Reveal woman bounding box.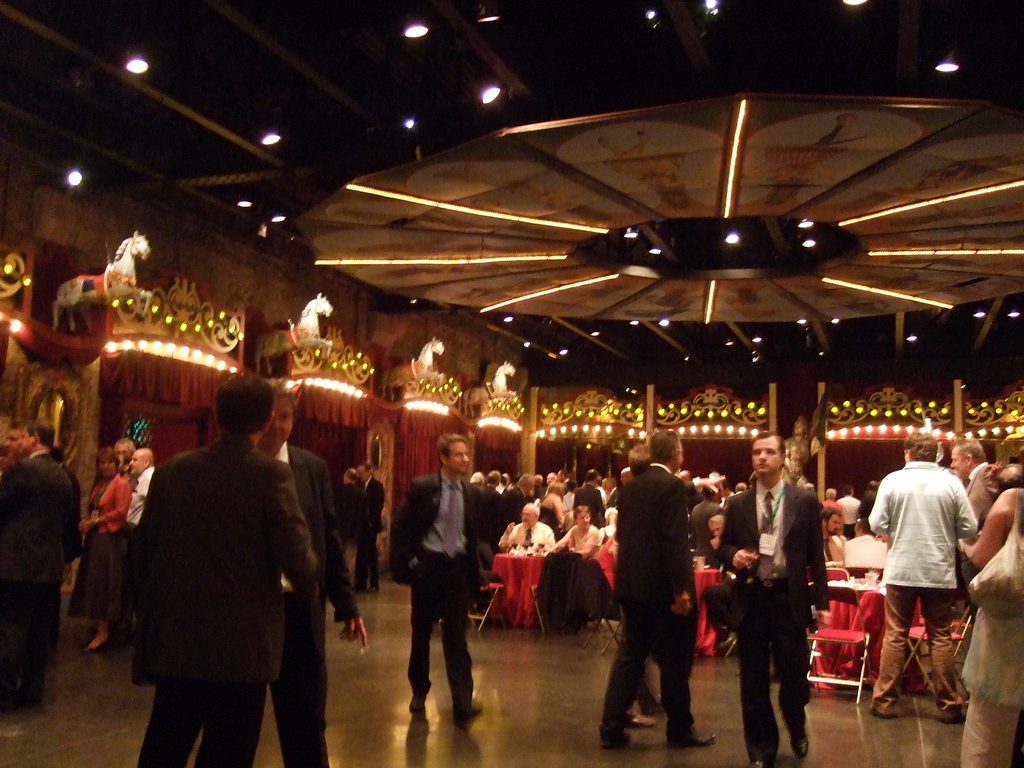
Revealed: region(538, 479, 565, 534).
